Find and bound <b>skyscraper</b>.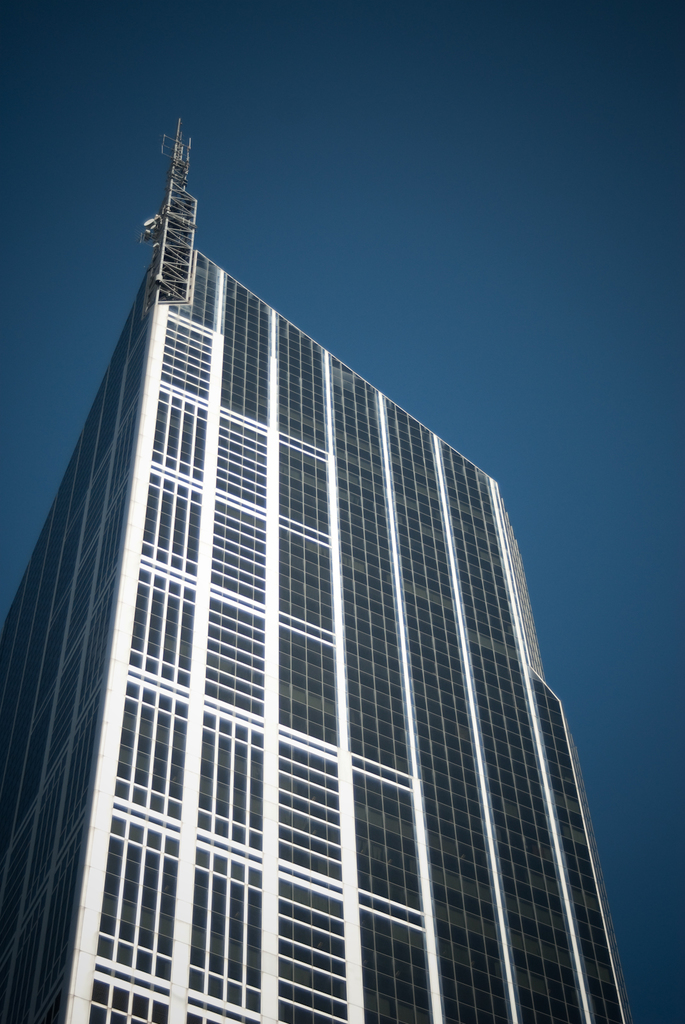
Bound: bbox(0, 193, 649, 1012).
